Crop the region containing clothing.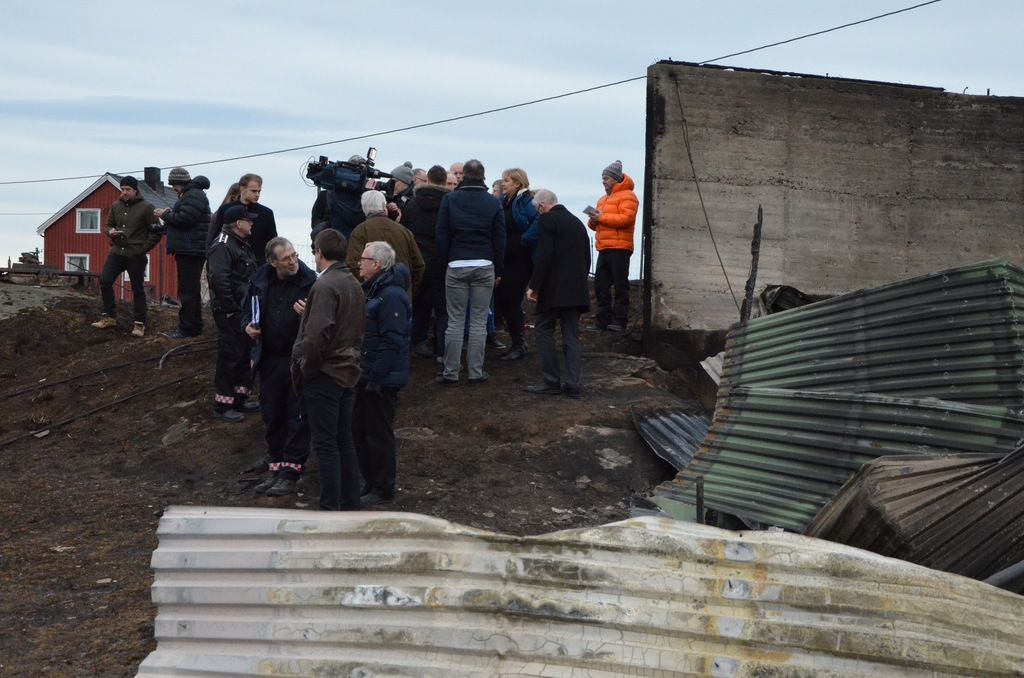
Crop region: detection(365, 268, 412, 501).
